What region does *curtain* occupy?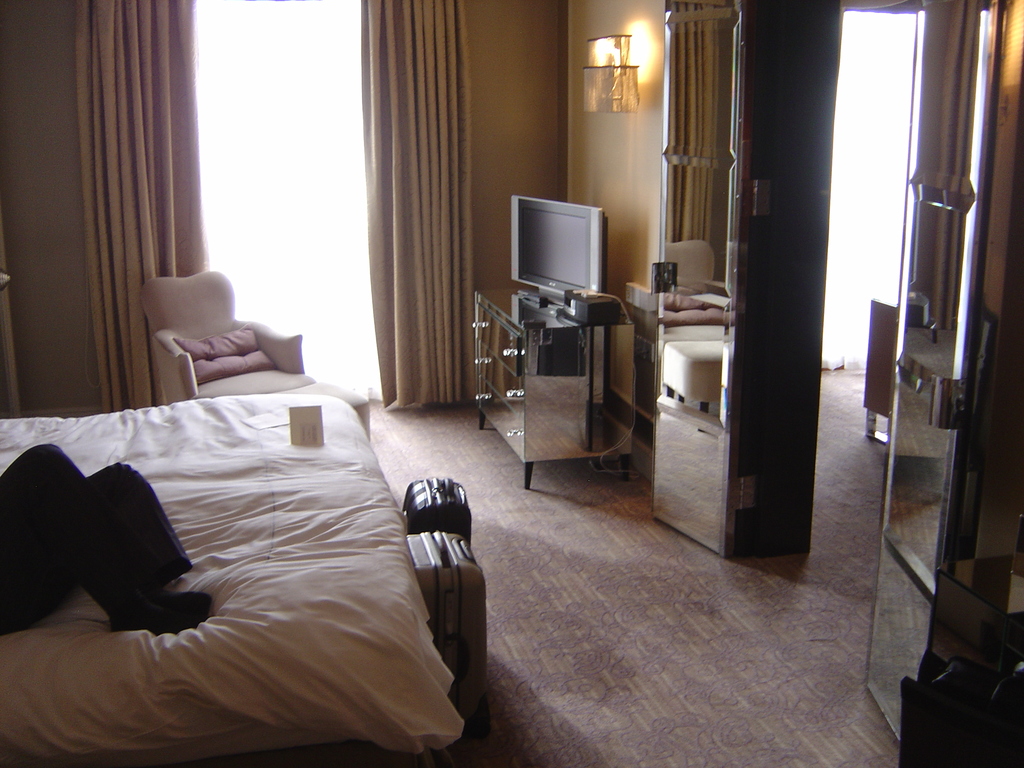
x1=362, y1=0, x2=474, y2=383.
